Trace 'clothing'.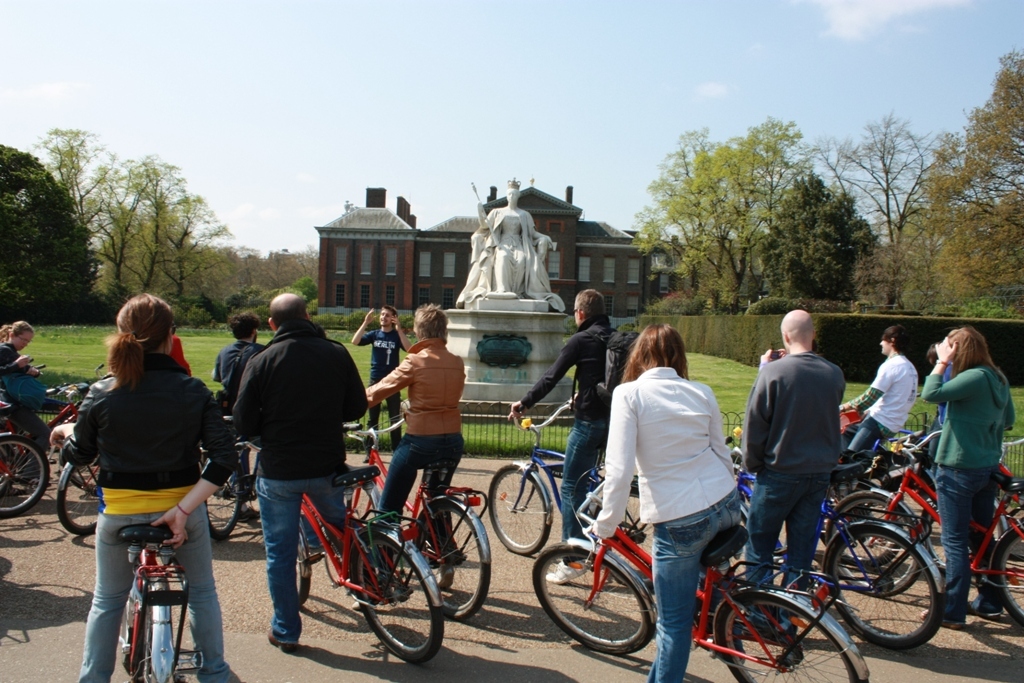
Traced to bbox(589, 368, 736, 682).
